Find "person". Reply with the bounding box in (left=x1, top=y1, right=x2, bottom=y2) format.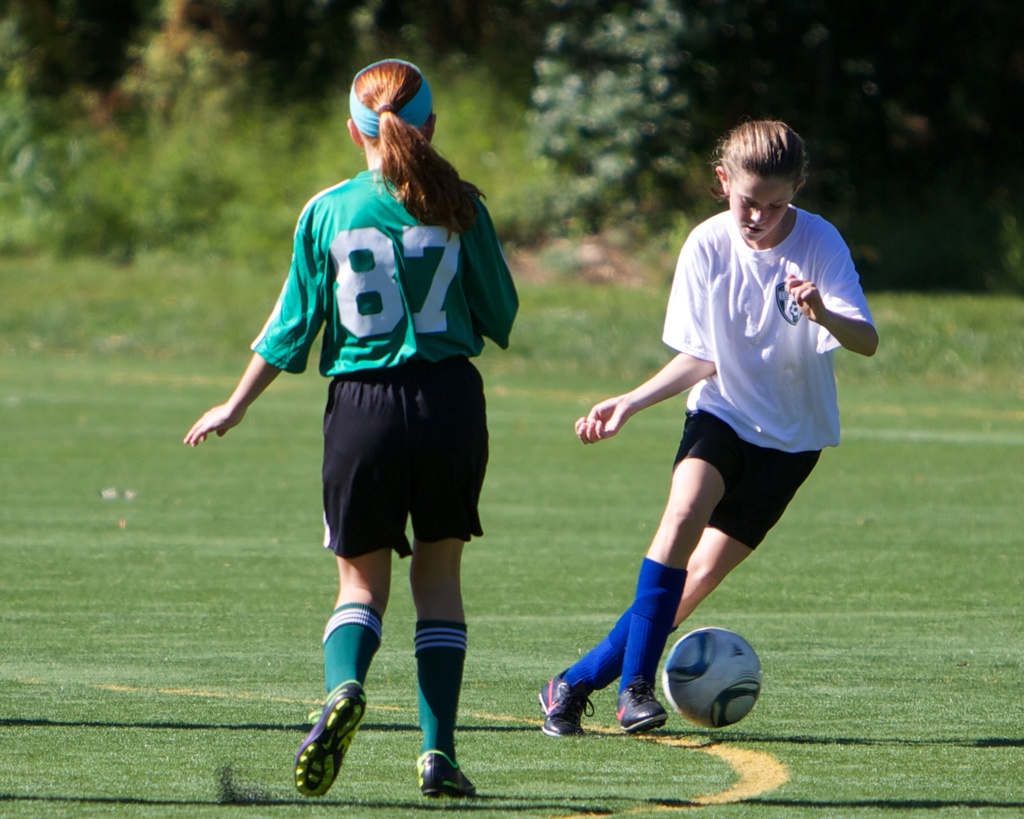
(left=238, top=45, right=515, bottom=818).
